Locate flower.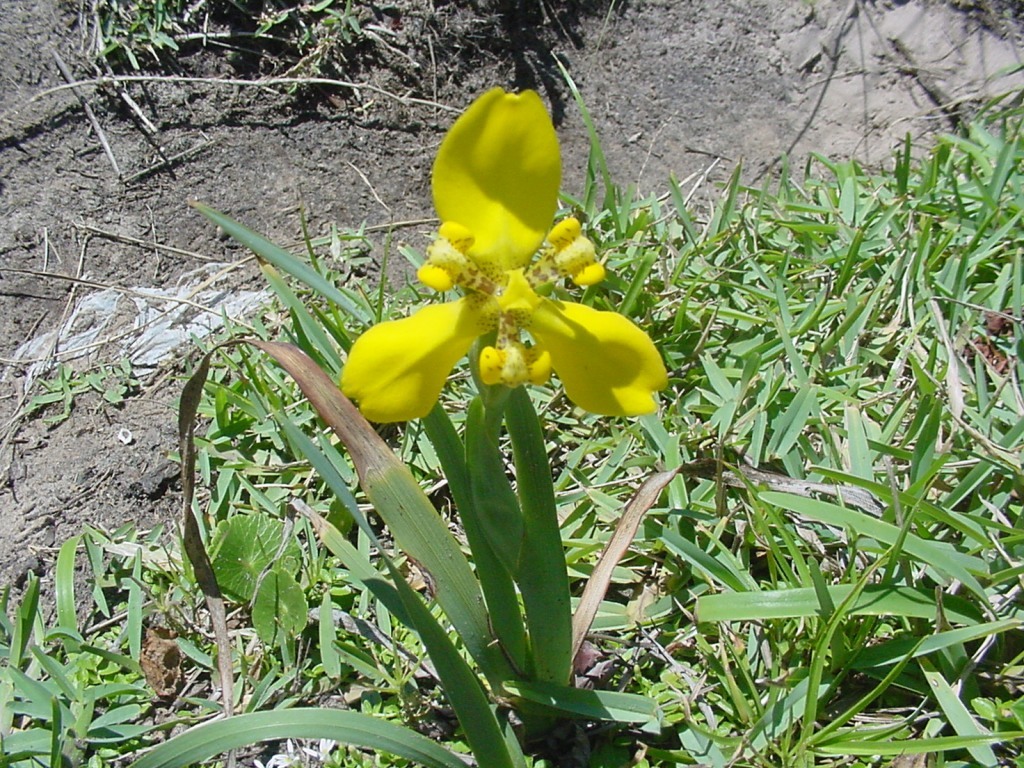
Bounding box: [x1=350, y1=78, x2=671, y2=430].
